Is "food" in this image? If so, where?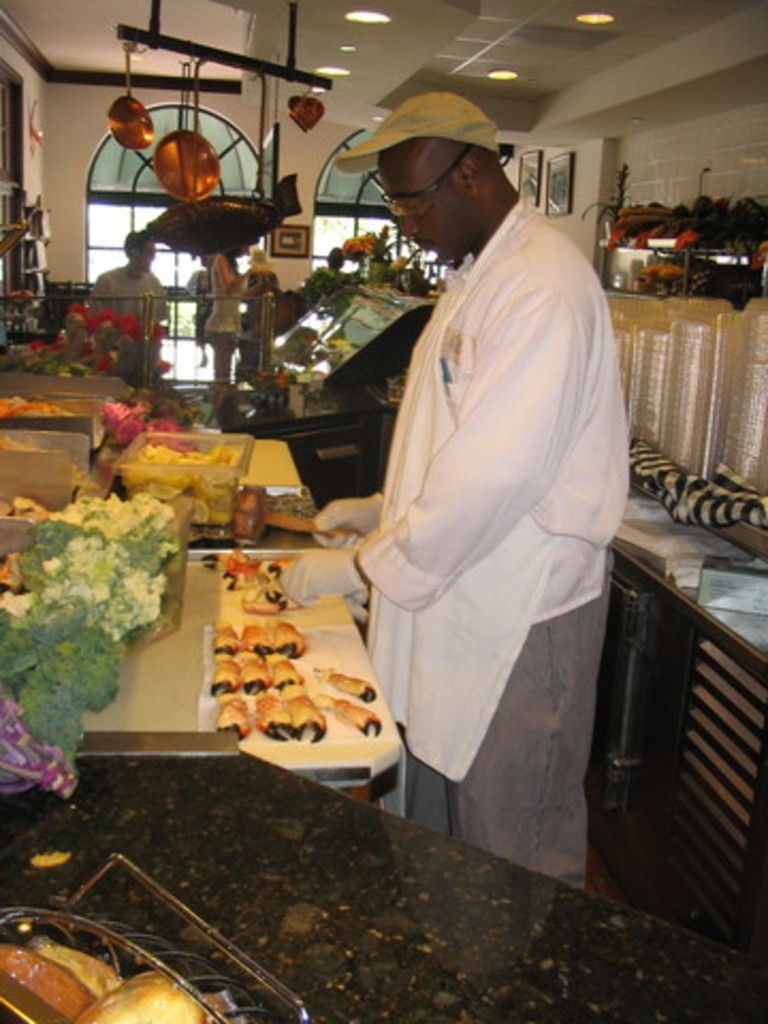
Yes, at 211/657/241/693.
